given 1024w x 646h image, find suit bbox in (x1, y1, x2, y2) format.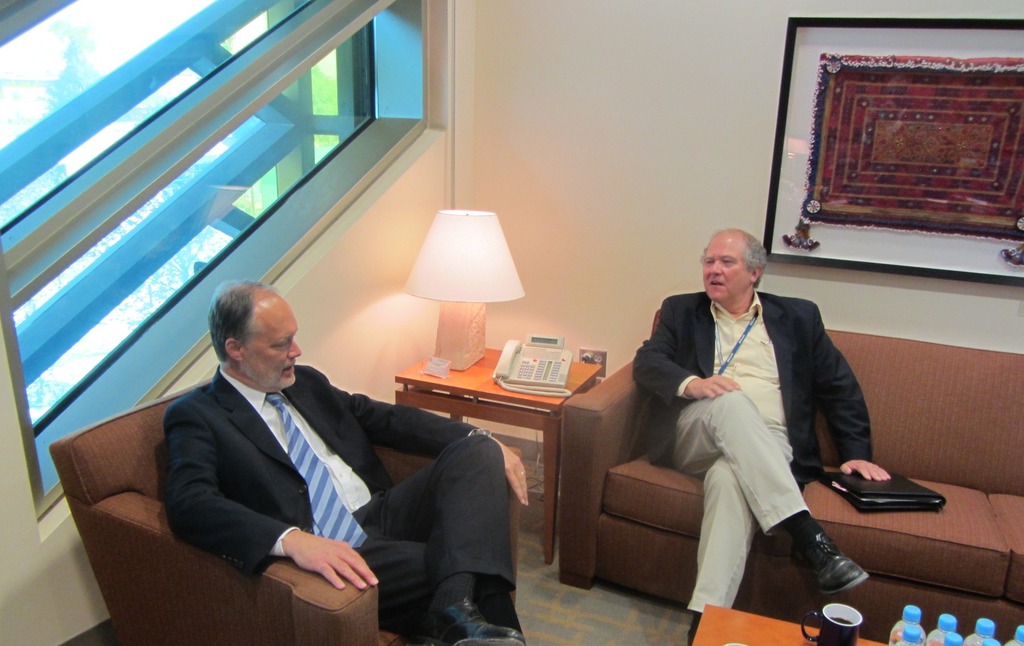
(165, 313, 536, 618).
